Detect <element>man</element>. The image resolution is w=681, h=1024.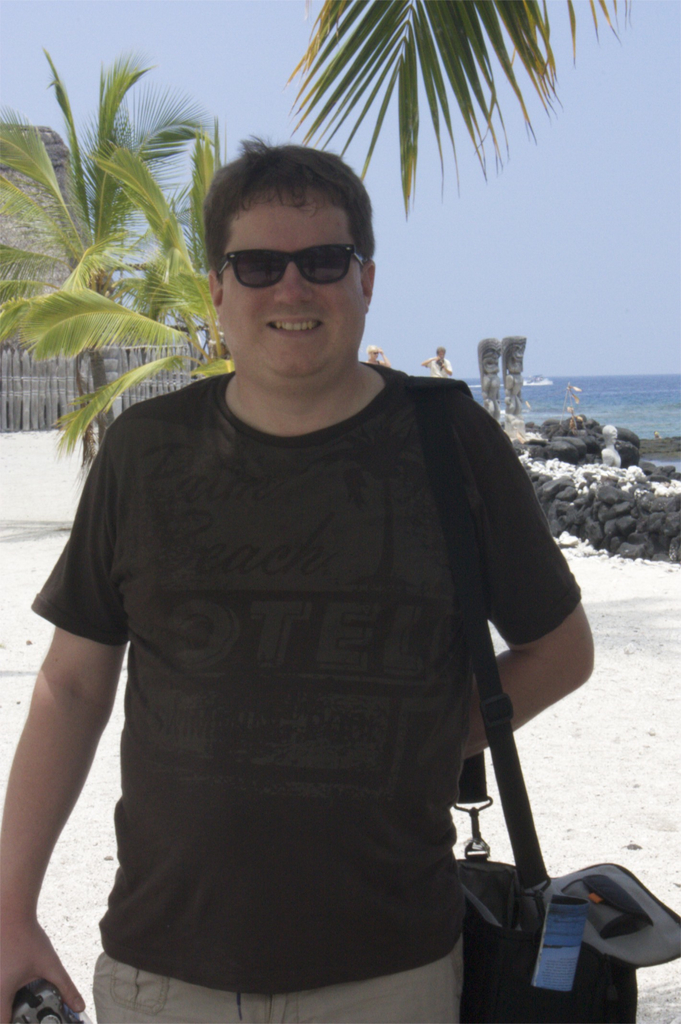
(x1=419, y1=345, x2=452, y2=380).
